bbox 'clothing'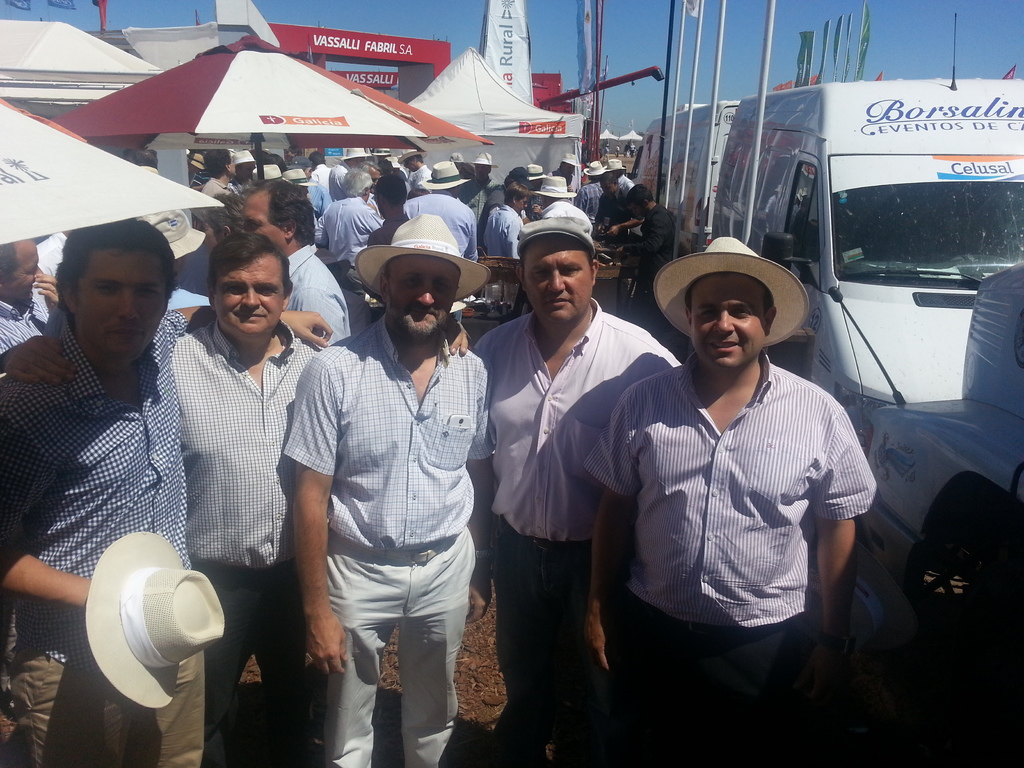
<bbox>585, 350, 867, 767</bbox>
